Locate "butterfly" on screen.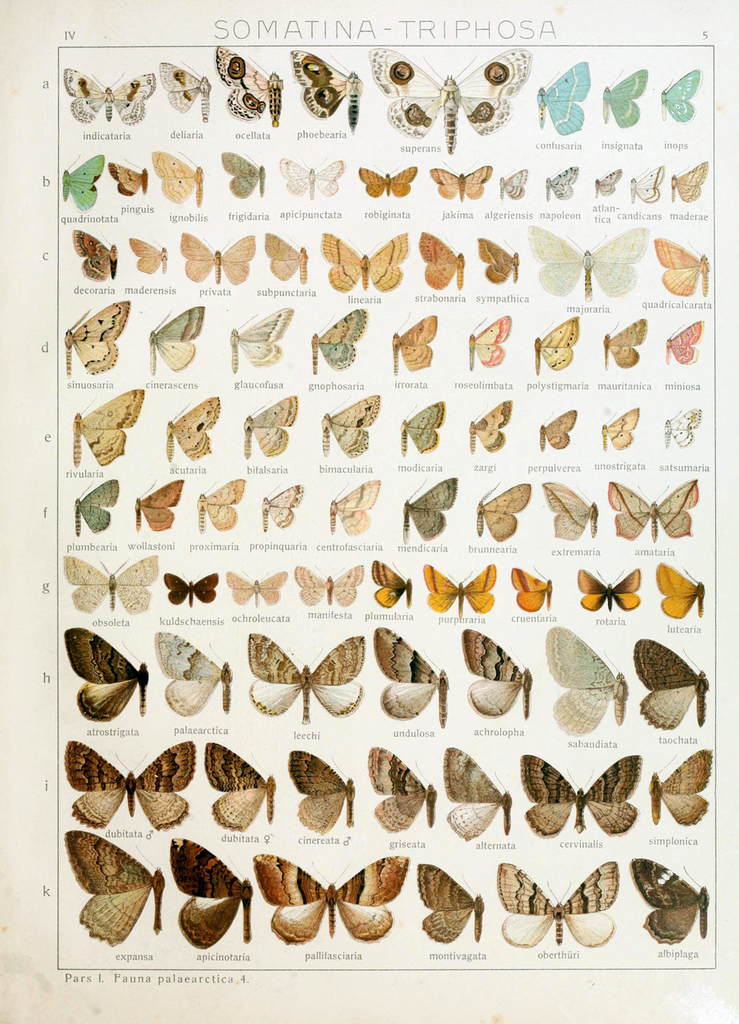
On screen at left=64, top=833, right=166, bottom=953.
